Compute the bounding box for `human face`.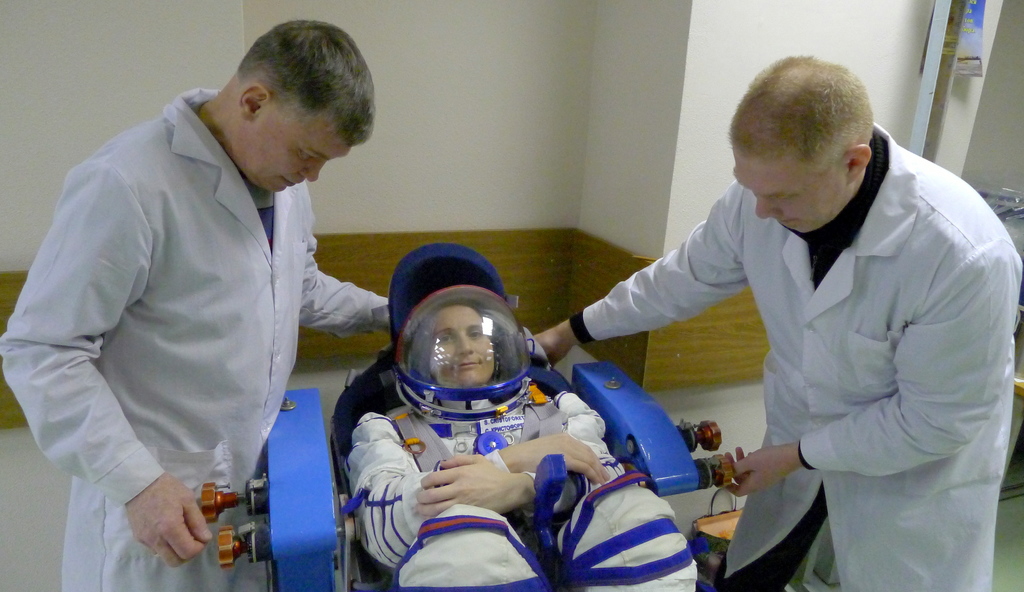
x1=252, y1=111, x2=346, y2=198.
